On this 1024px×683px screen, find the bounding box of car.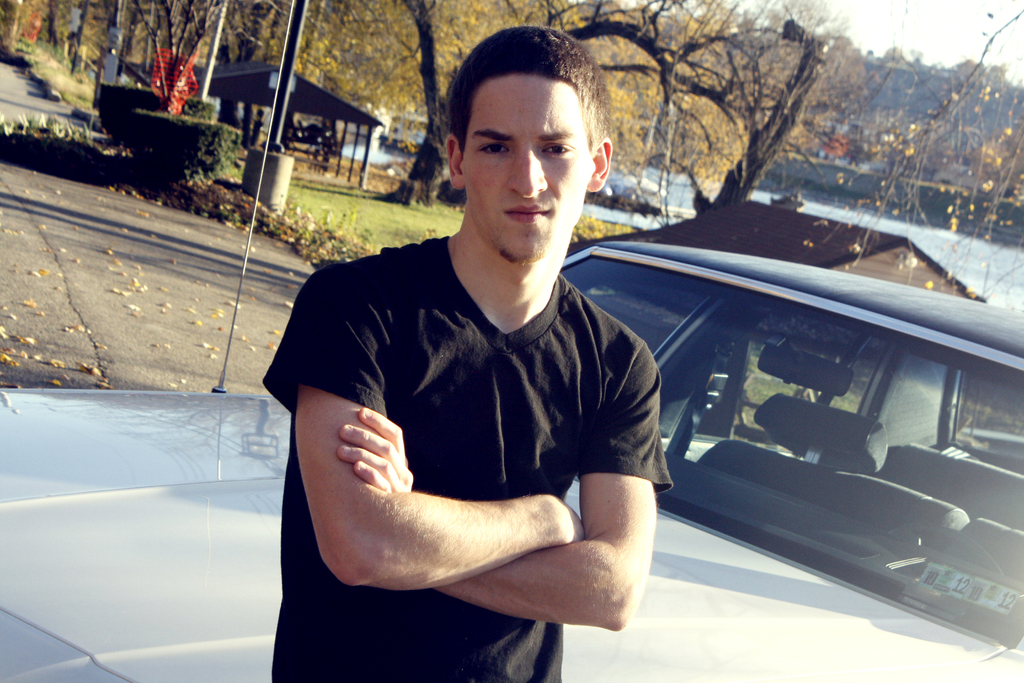
Bounding box: l=0, t=240, r=1023, b=682.
